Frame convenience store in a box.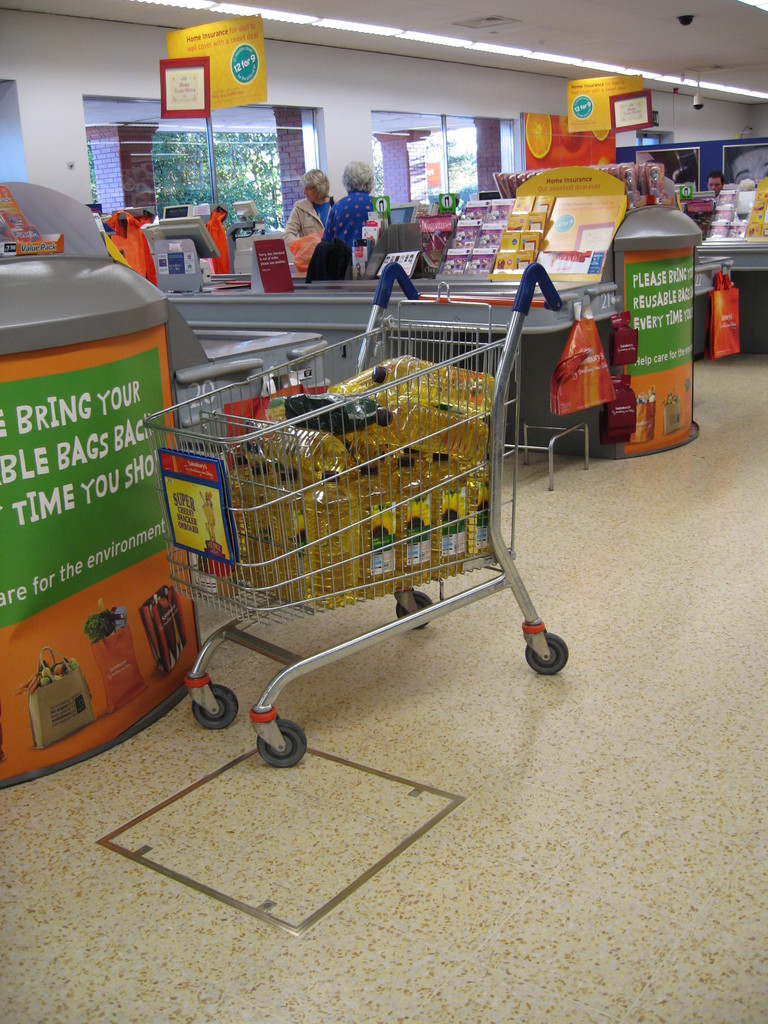
rect(4, 18, 756, 752).
